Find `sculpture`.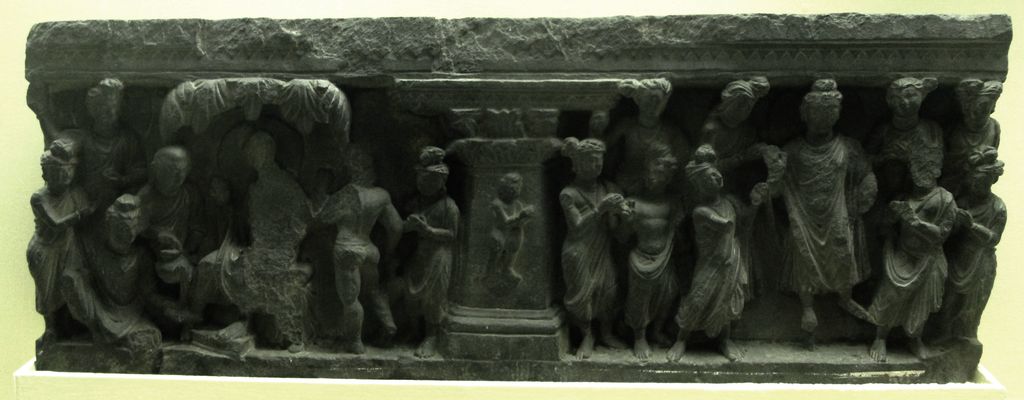
(x1=402, y1=149, x2=463, y2=355).
